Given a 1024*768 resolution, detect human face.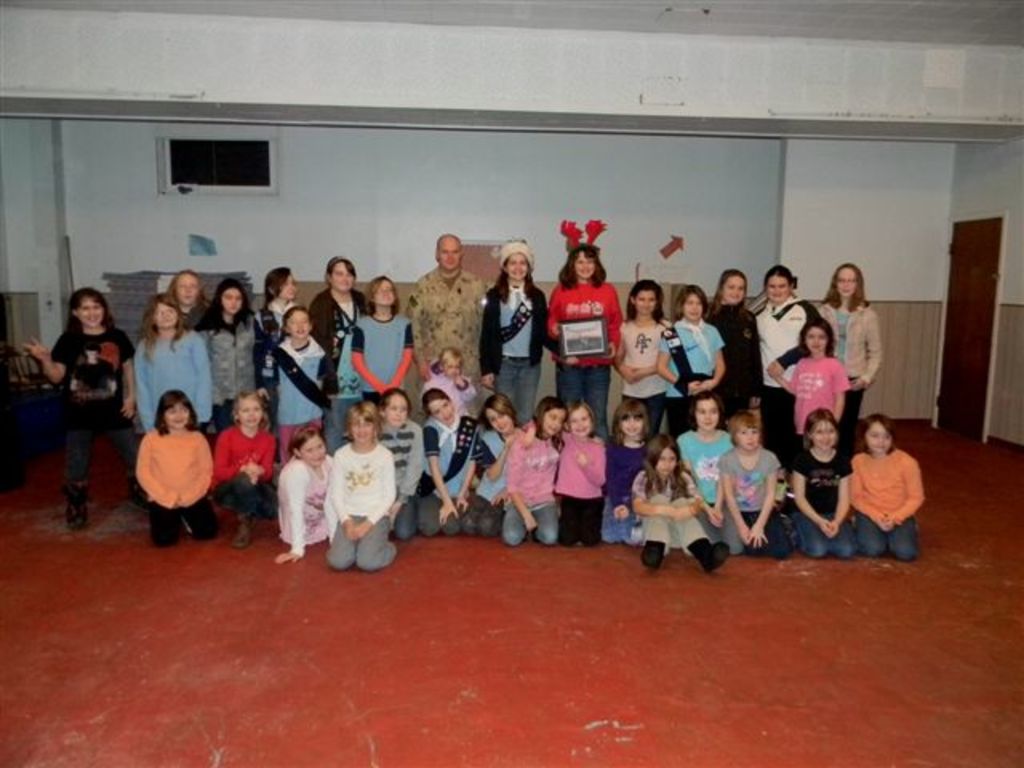
region(694, 398, 718, 432).
